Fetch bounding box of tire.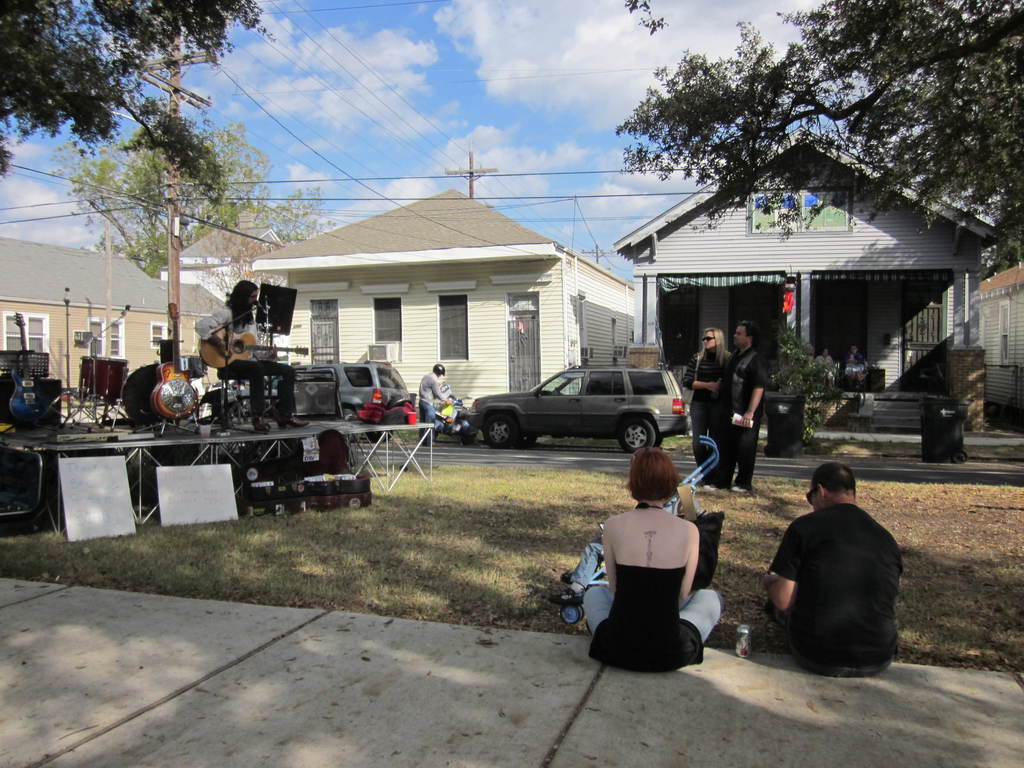
Bbox: crop(620, 410, 653, 451).
